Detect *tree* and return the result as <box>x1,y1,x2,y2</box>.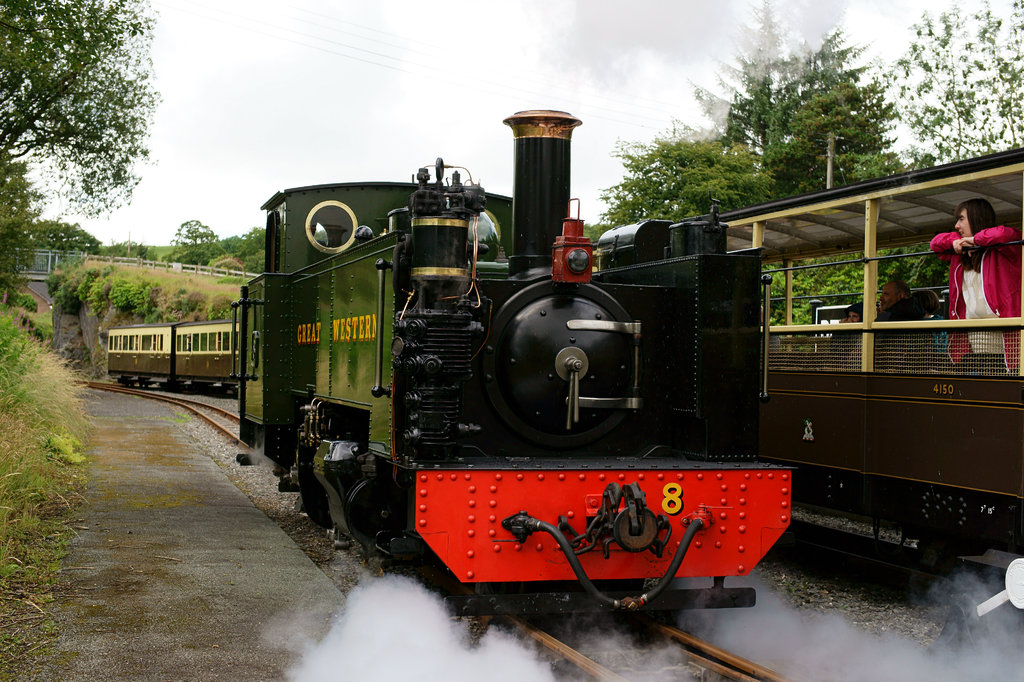
<box>20,16,168,269</box>.
